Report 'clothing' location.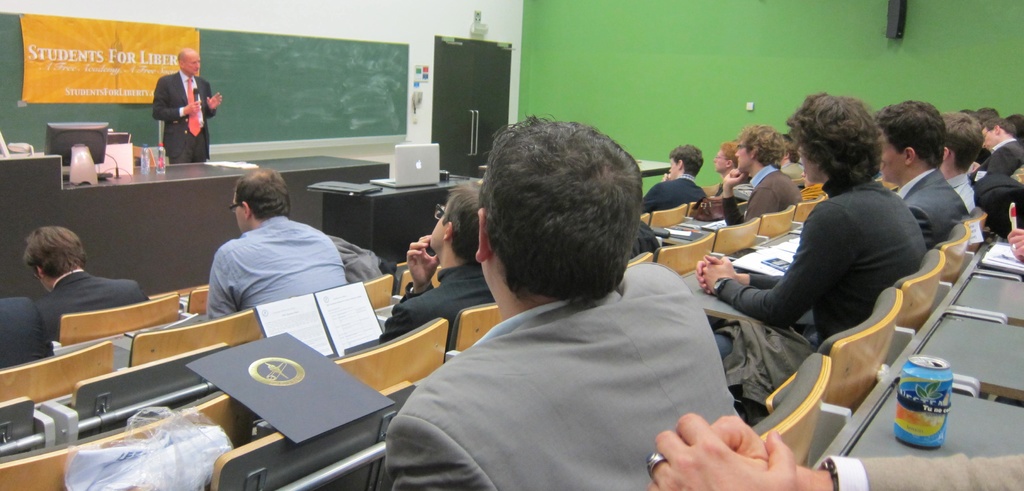
Report: [x1=387, y1=254, x2=499, y2=364].
